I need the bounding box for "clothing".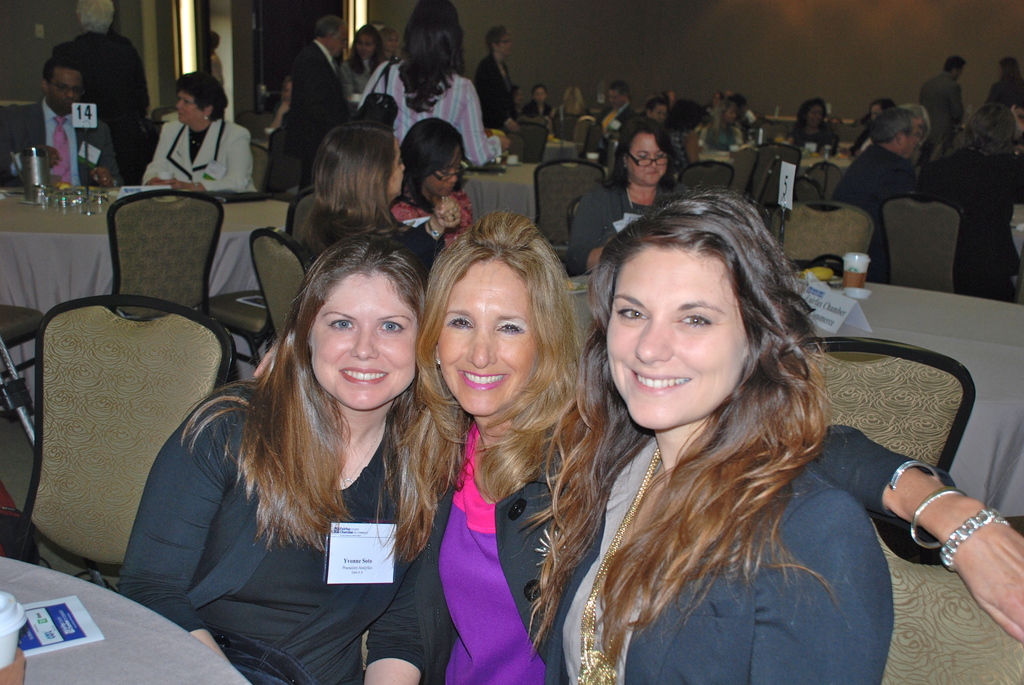
Here it is: {"x1": 417, "y1": 450, "x2": 584, "y2": 684}.
